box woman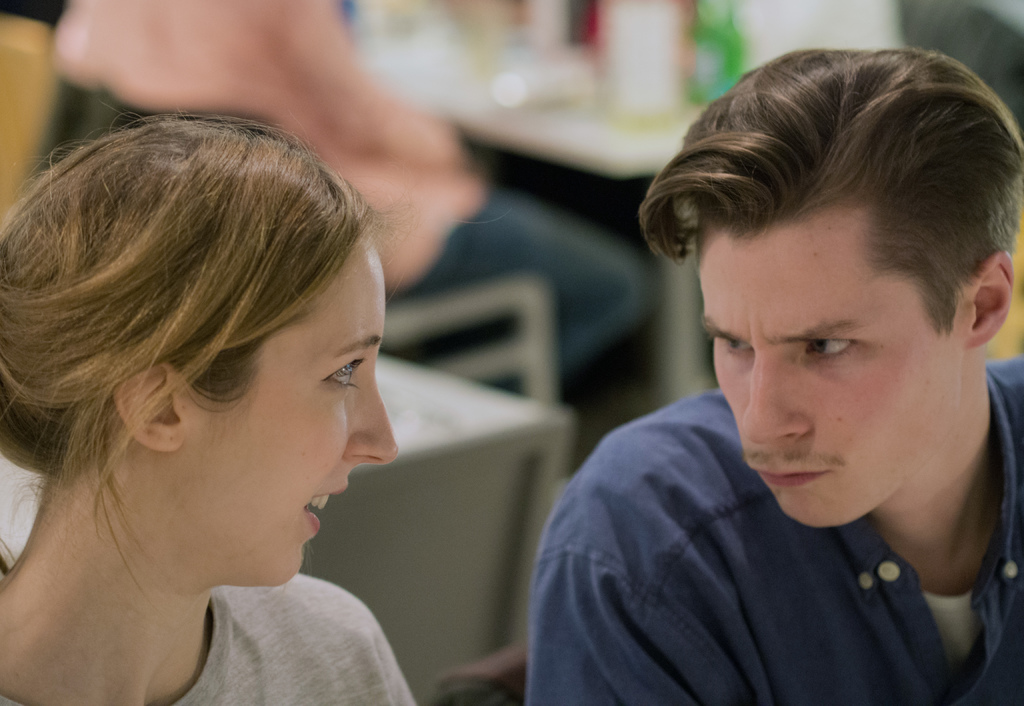
region(0, 77, 459, 692)
